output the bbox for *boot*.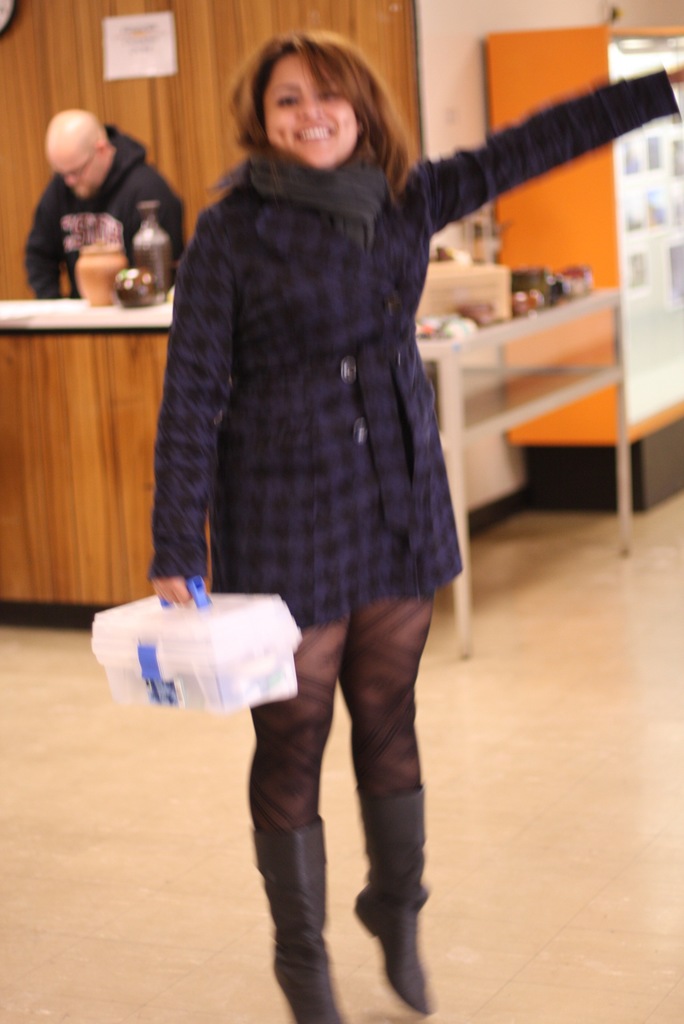
(x1=321, y1=760, x2=440, y2=1014).
